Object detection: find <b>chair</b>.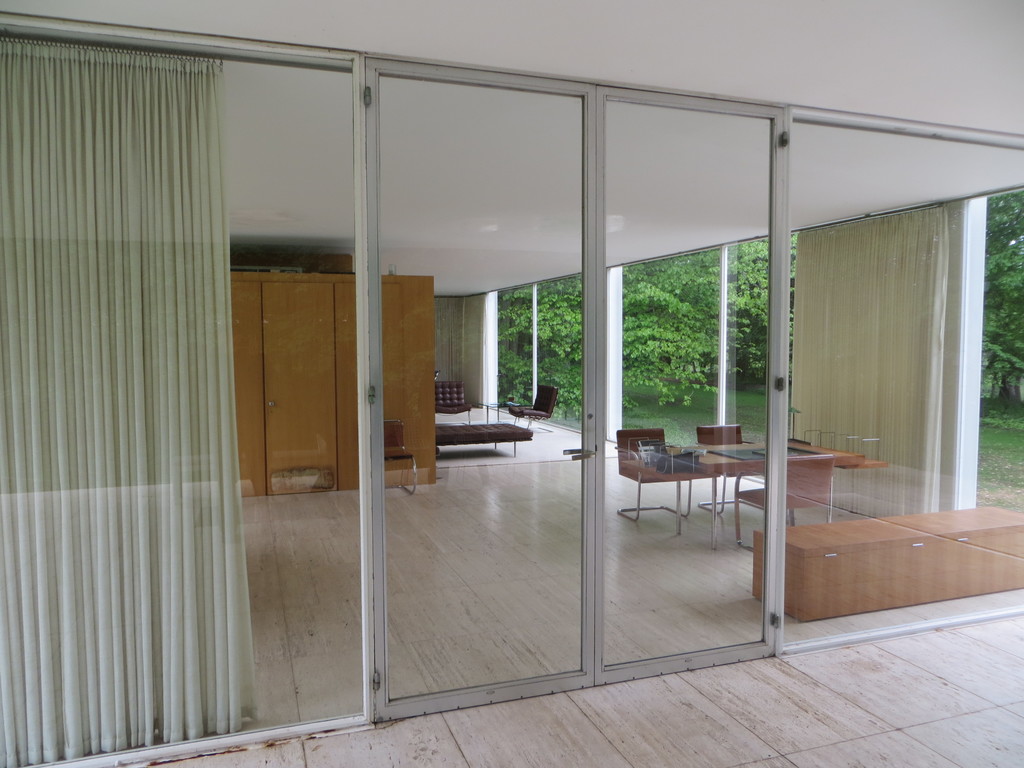
box(616, 433, 690, 520).
